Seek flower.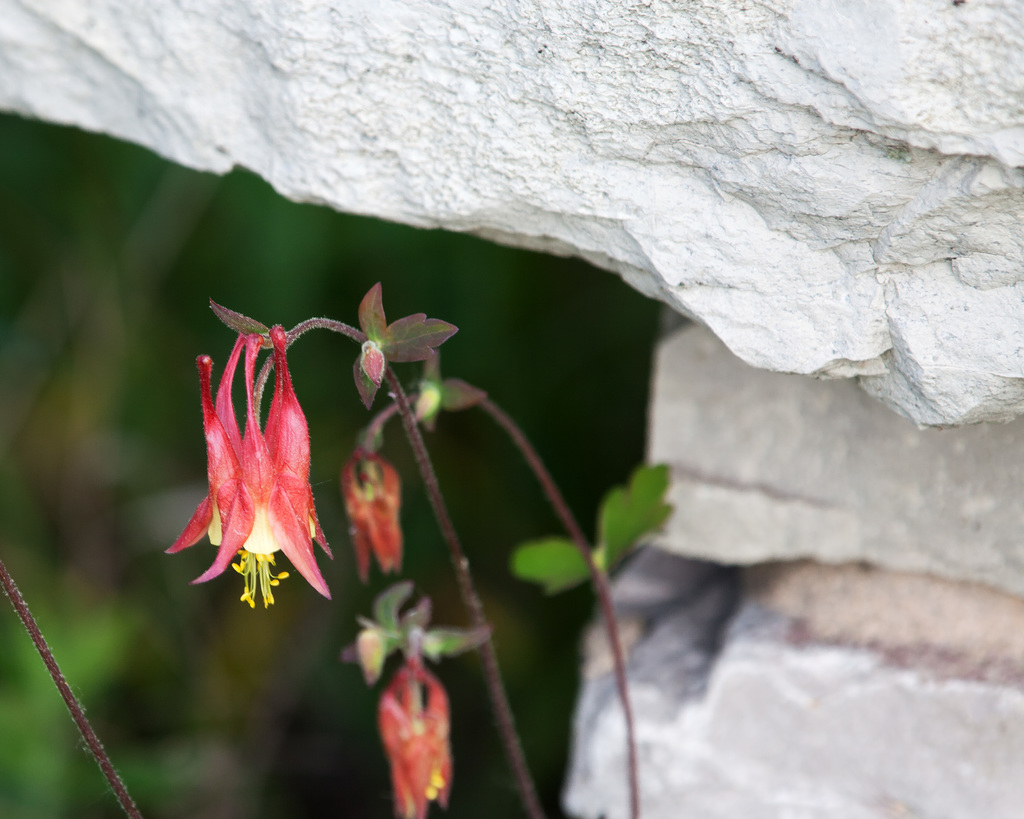
(left=381, top=653, right=452, bottom=818).
